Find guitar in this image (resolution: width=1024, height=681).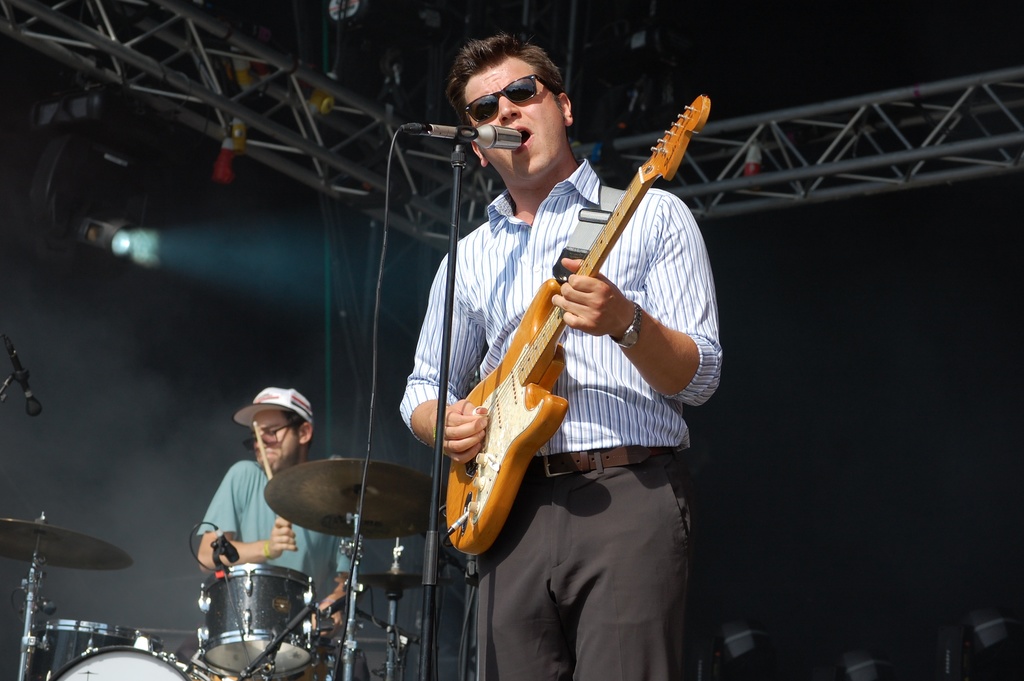
bbox=(476, 106, 726, 532).
